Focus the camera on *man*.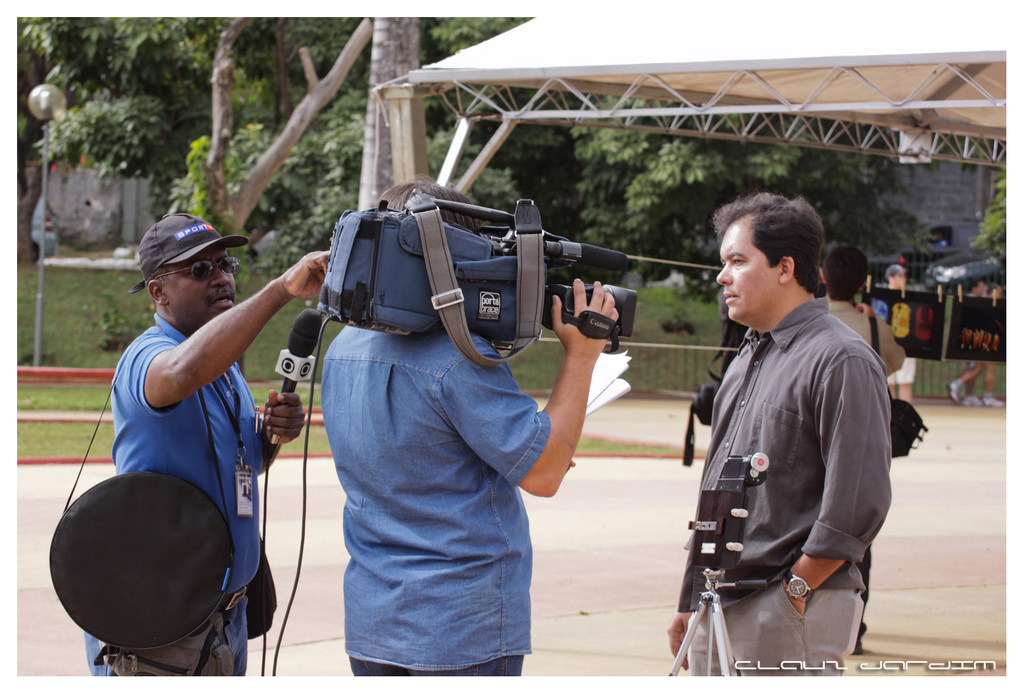
Focus region: rect(820, 250, 907, 654).
